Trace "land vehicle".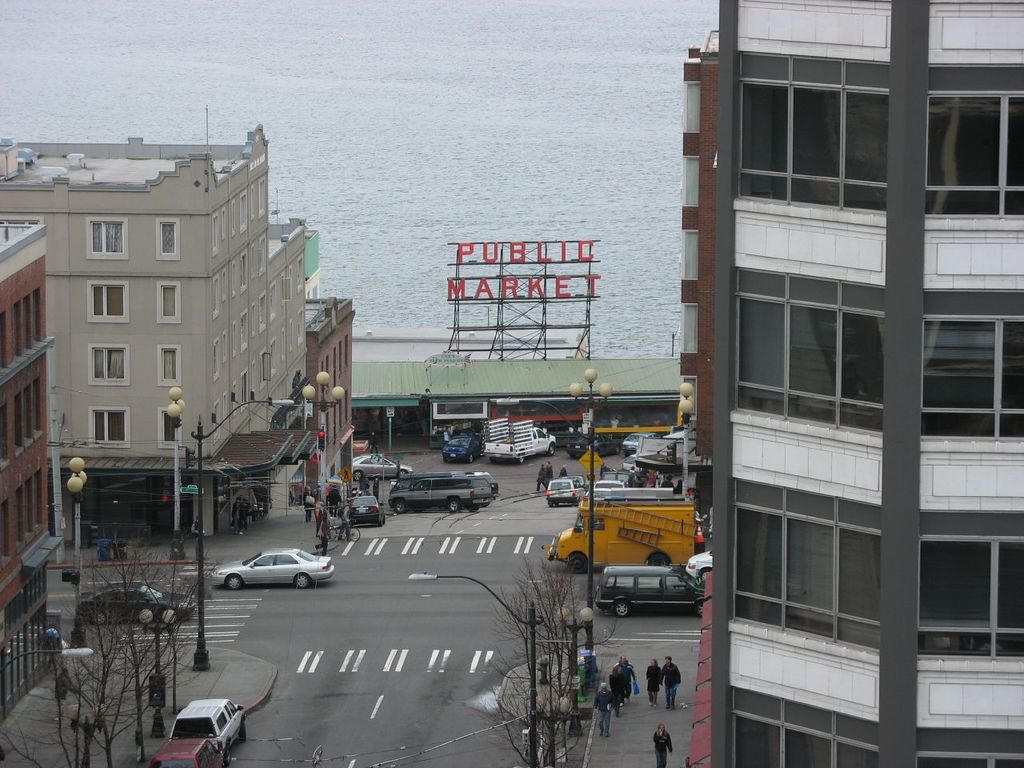
Traced to Rect(78, 578, 196, 625).
